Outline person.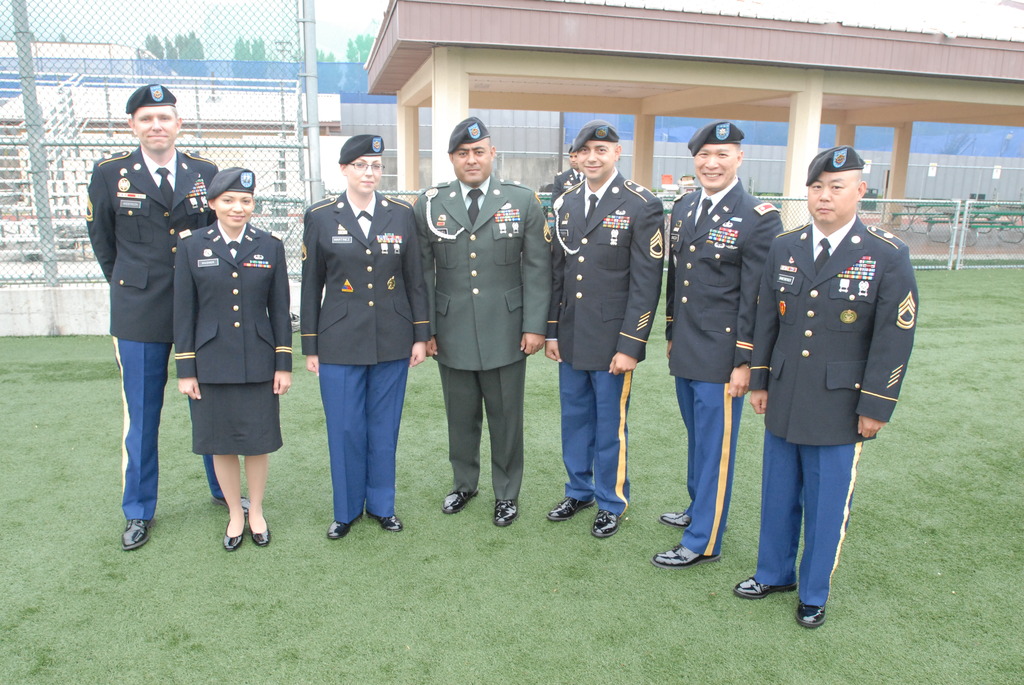
Outline: <box>543,118,668,542</box>.
